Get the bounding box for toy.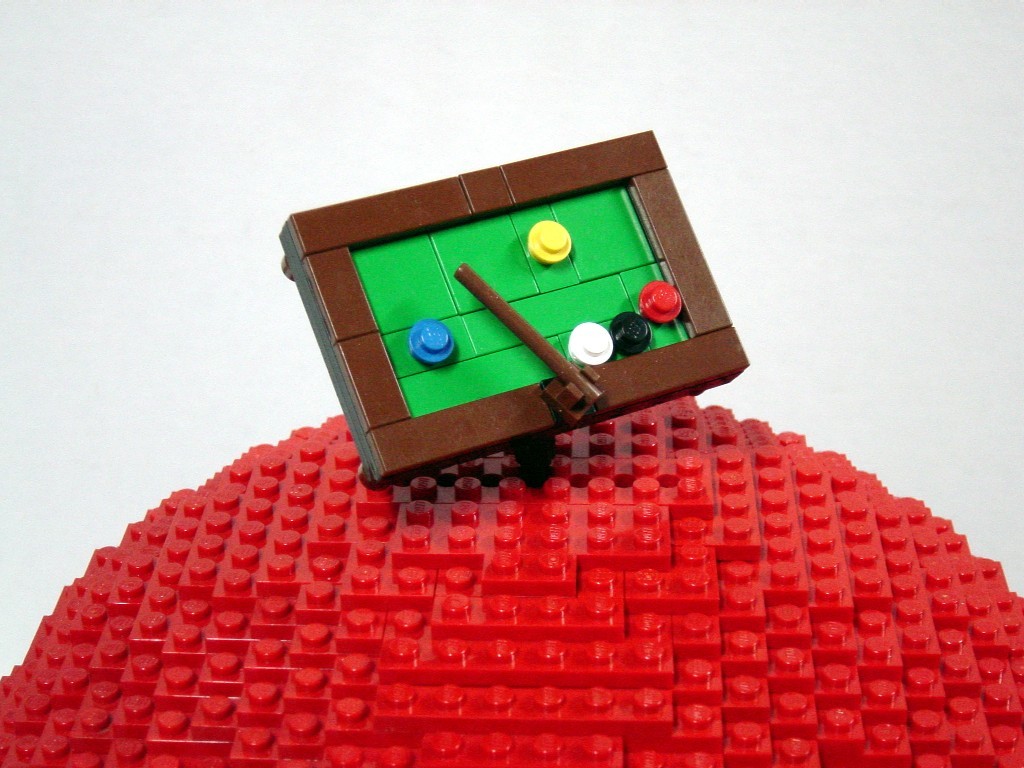
box=[262, 130, 748, 497].
